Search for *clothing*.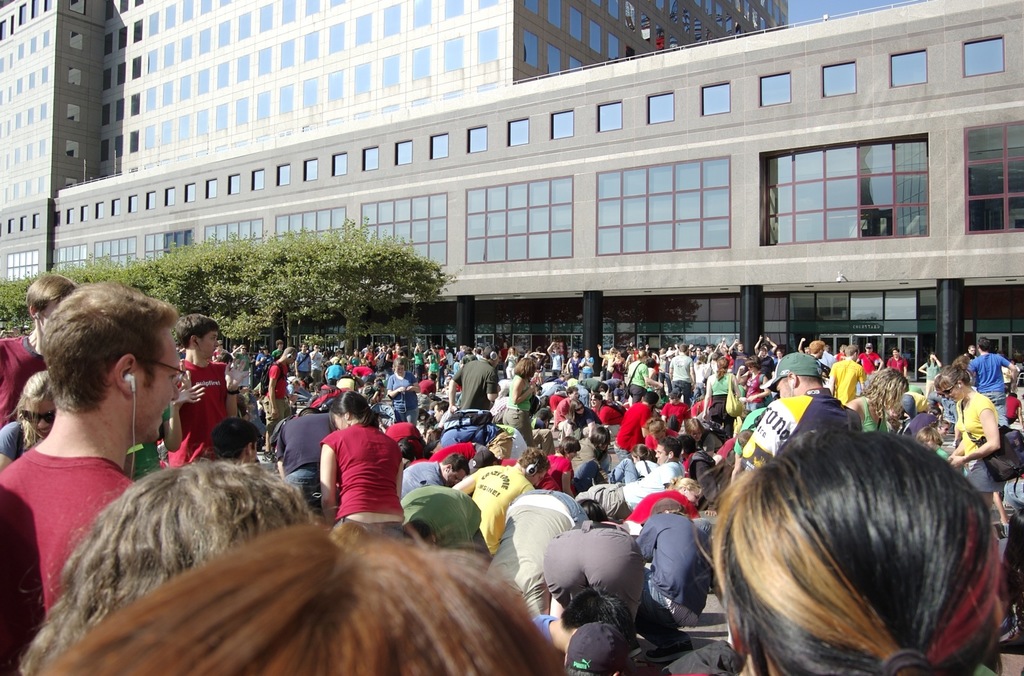
Found at bbox=(148, 350, 228, 480).
